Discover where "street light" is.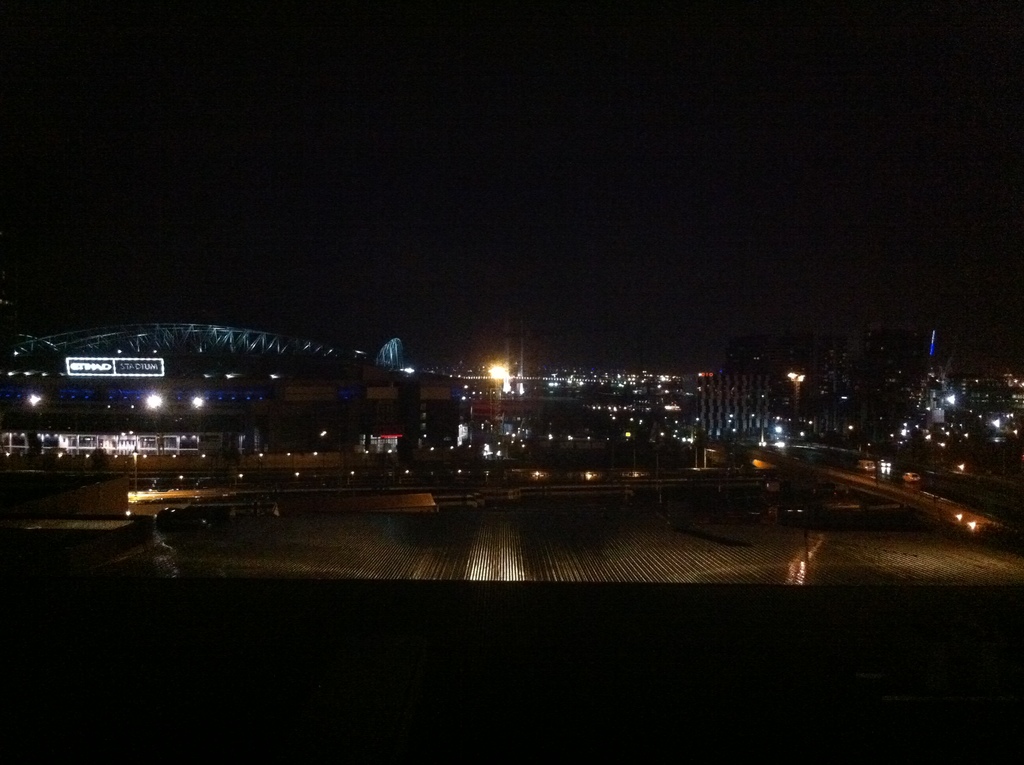
Discovered at pyautogui.locateOnScreen(532, 467, 542, 489).
